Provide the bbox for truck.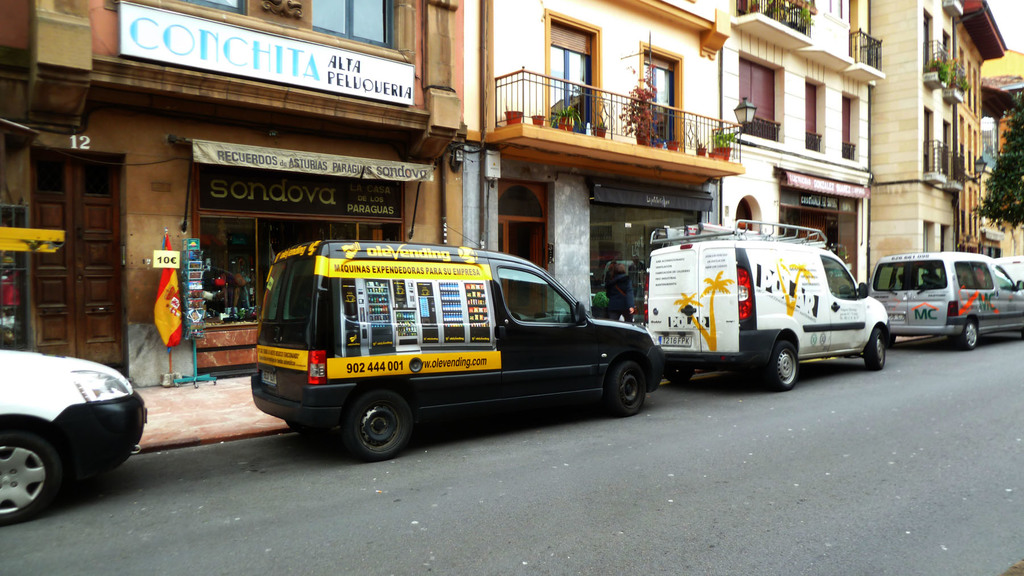
(x1=232, y1=246, x2=659, y2=458).
